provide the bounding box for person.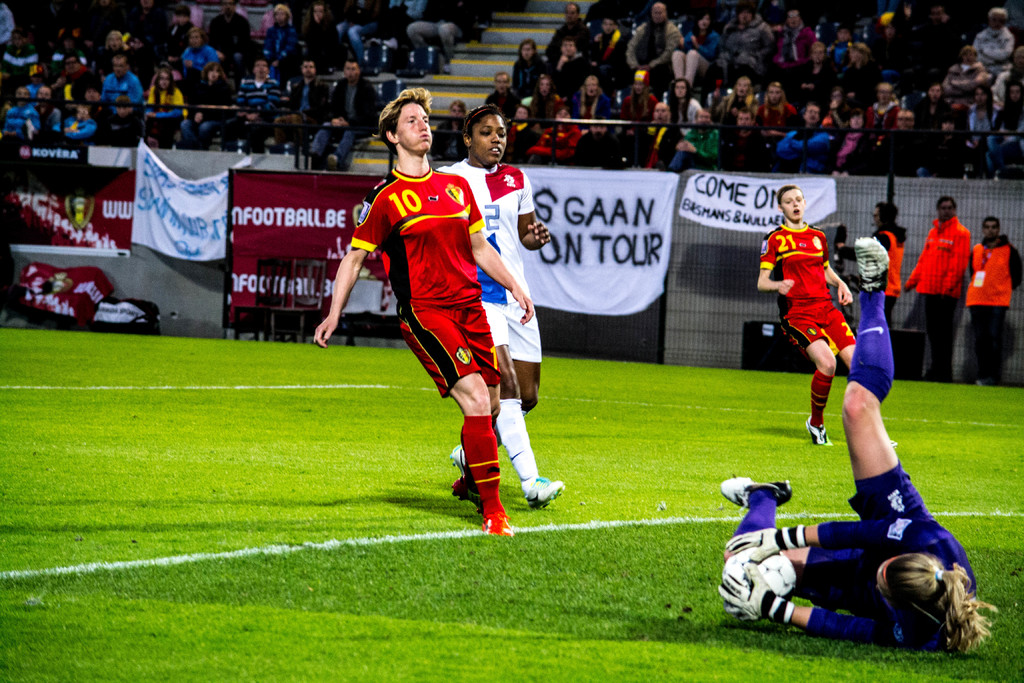
x1=1002, y1=83, x2=1023, y2=163.
